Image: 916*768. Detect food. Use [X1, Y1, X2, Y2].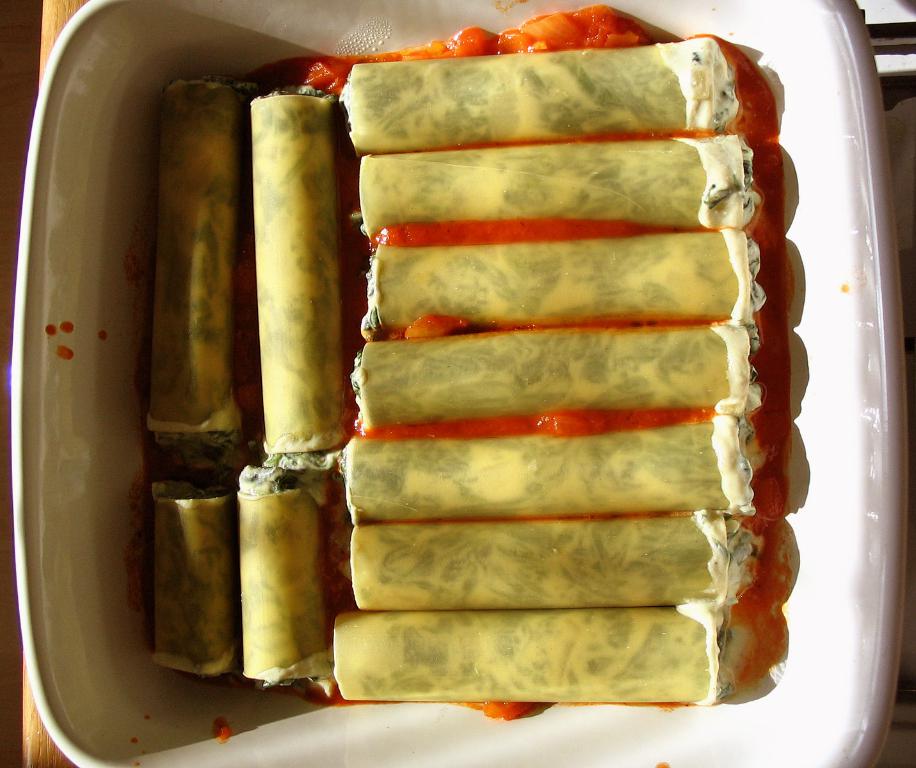
[147, 78, 250, 452].
